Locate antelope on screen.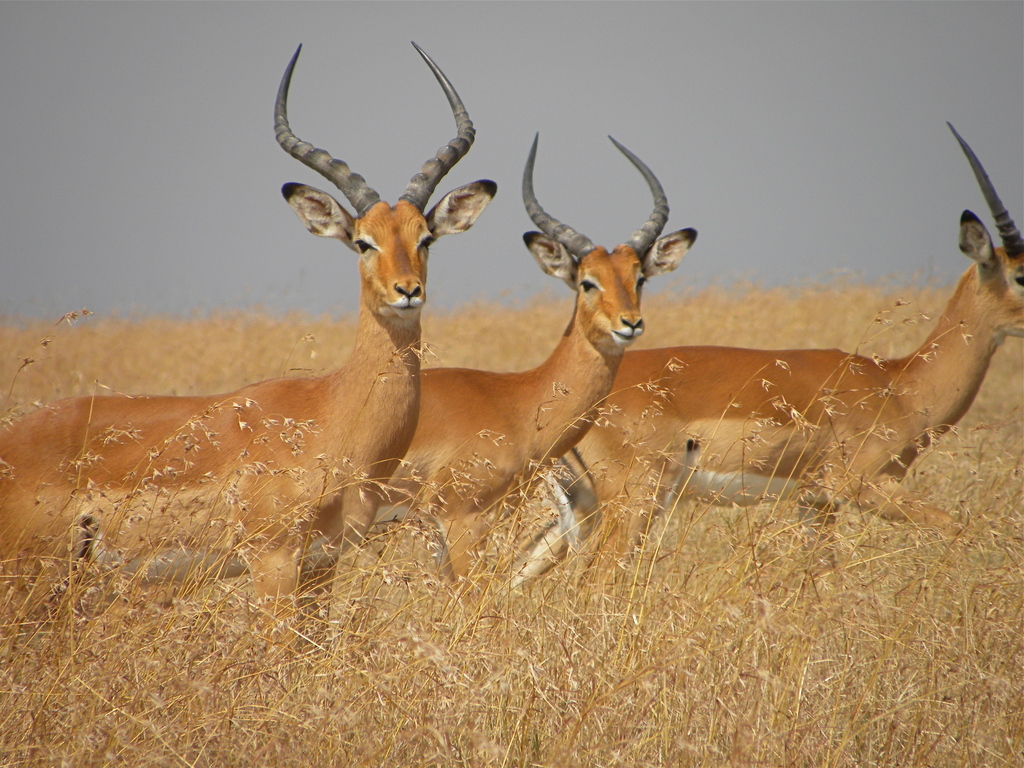
On screen at (left=377, top=131, right=694, bottom=626).
